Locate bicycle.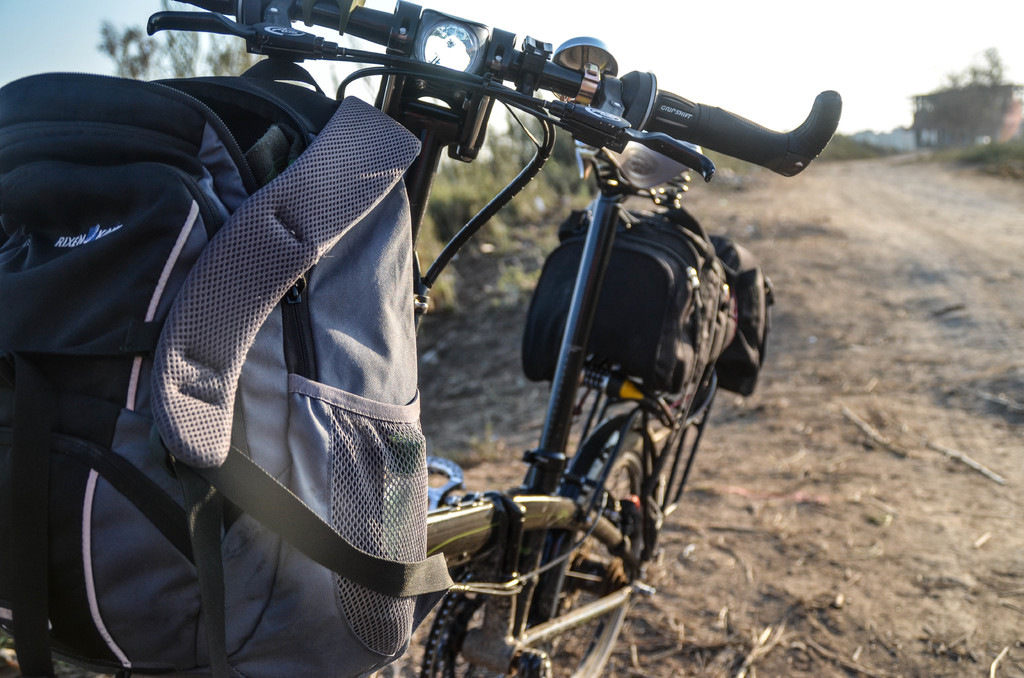
Bounding box: rect(0, 0, 849, 677).
